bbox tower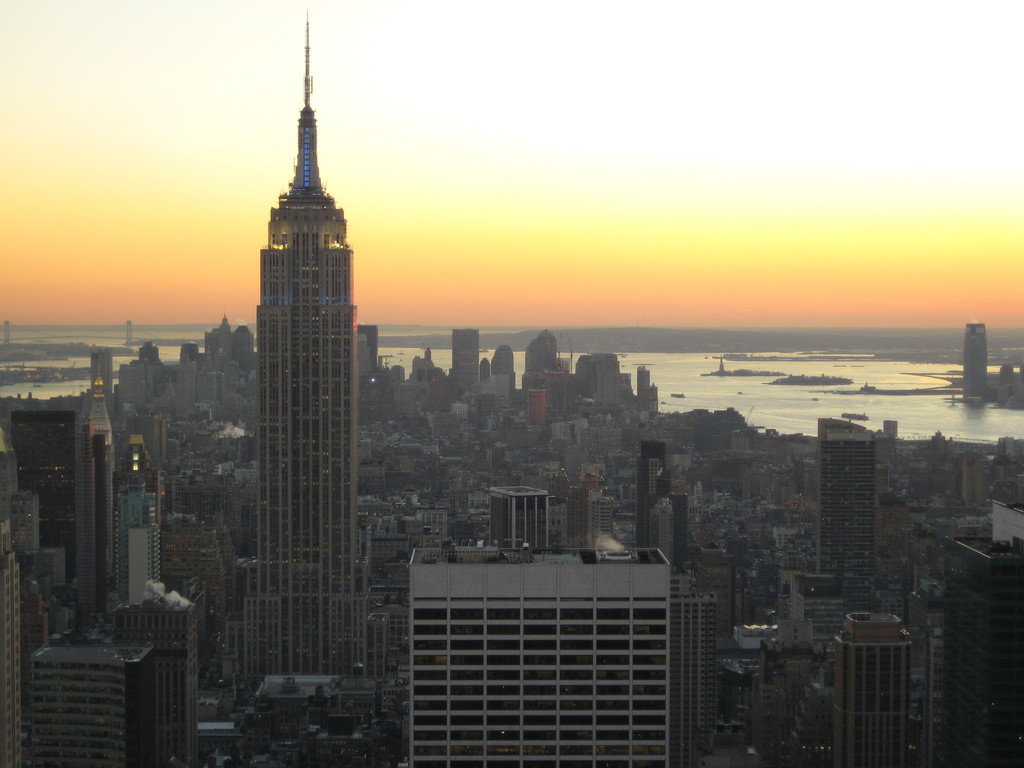
pyautogui.locateOnScreen(451, 326, 477, 383)
